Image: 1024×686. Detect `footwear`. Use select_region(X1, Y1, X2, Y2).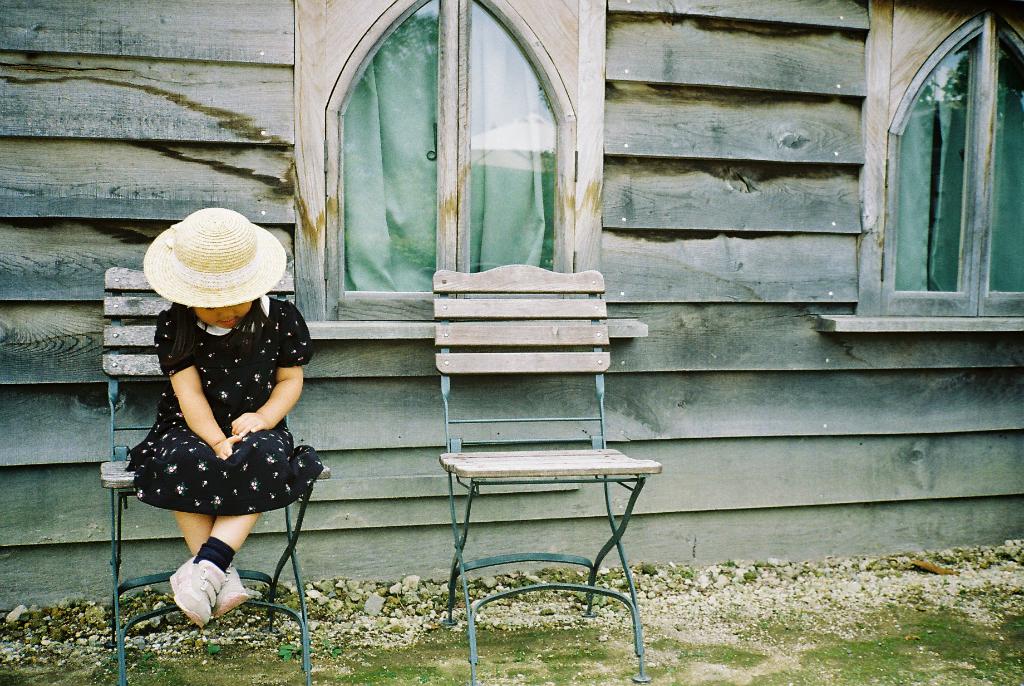
select_region(210, 561, 243, 620).
